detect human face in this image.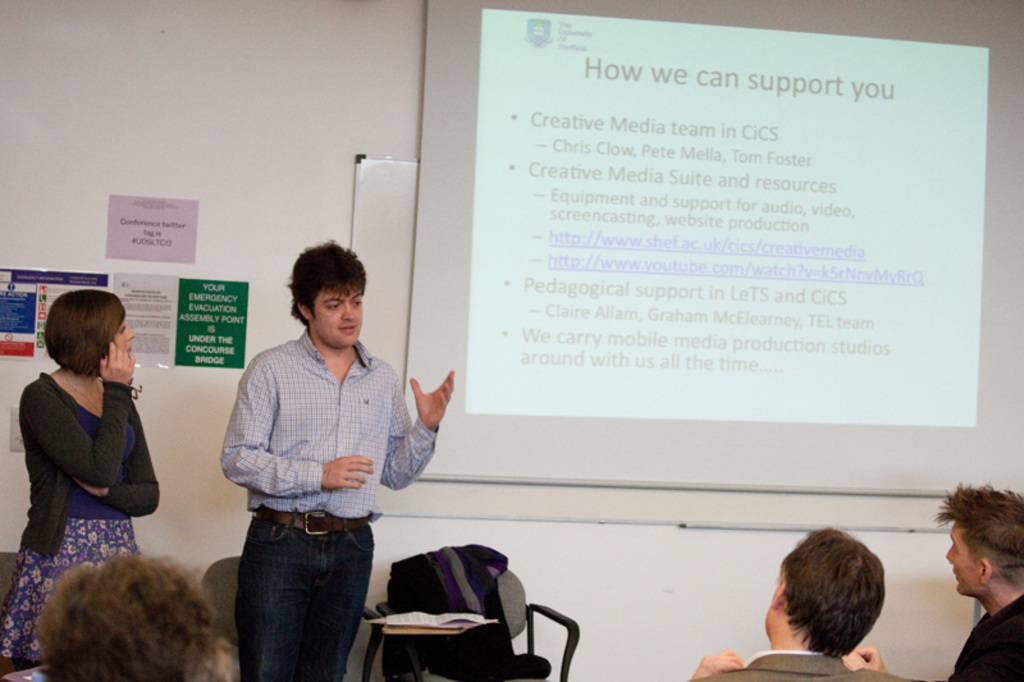
Detection: box=[310, 284, 361, 344].
